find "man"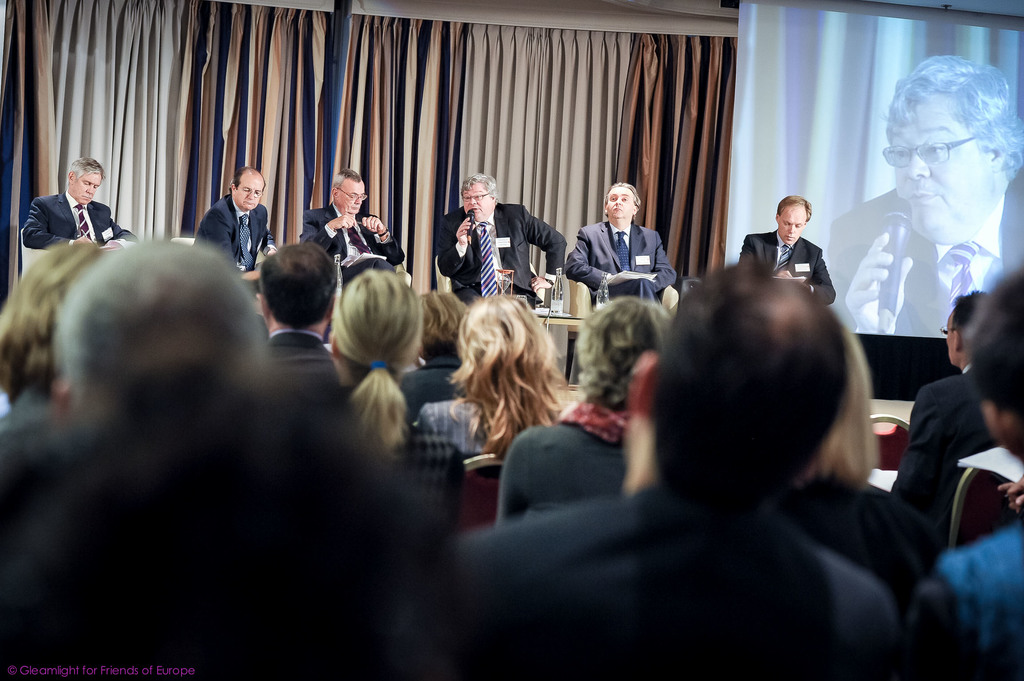
{"x1": 56, "y1": 227, "x2": 278, "y2": 440}
